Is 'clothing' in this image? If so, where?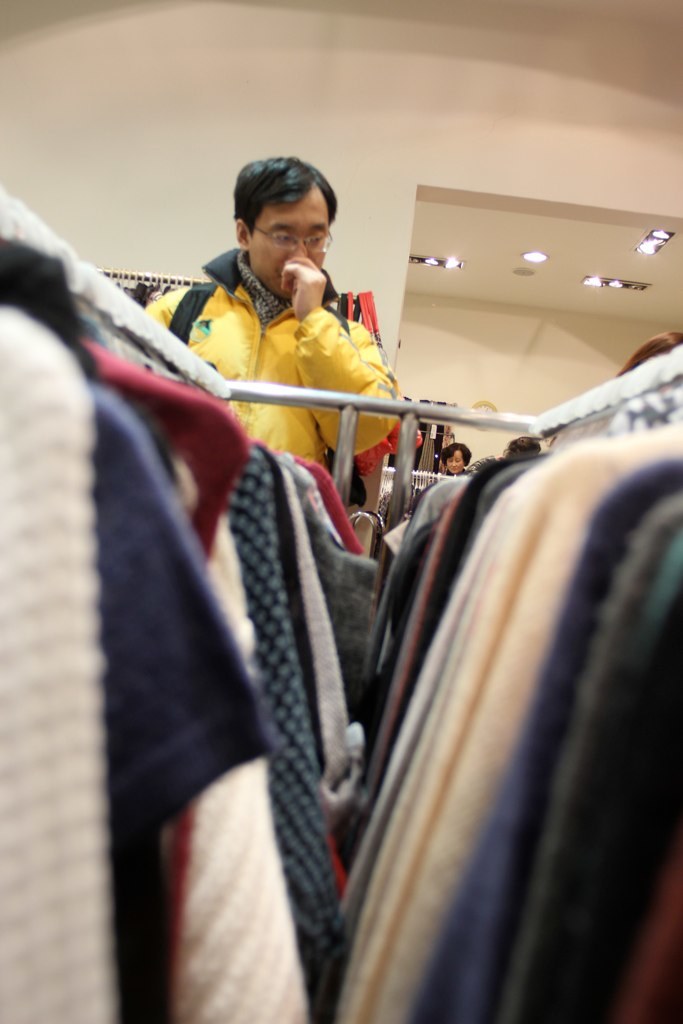
Yes, at 145 250 400 471.
